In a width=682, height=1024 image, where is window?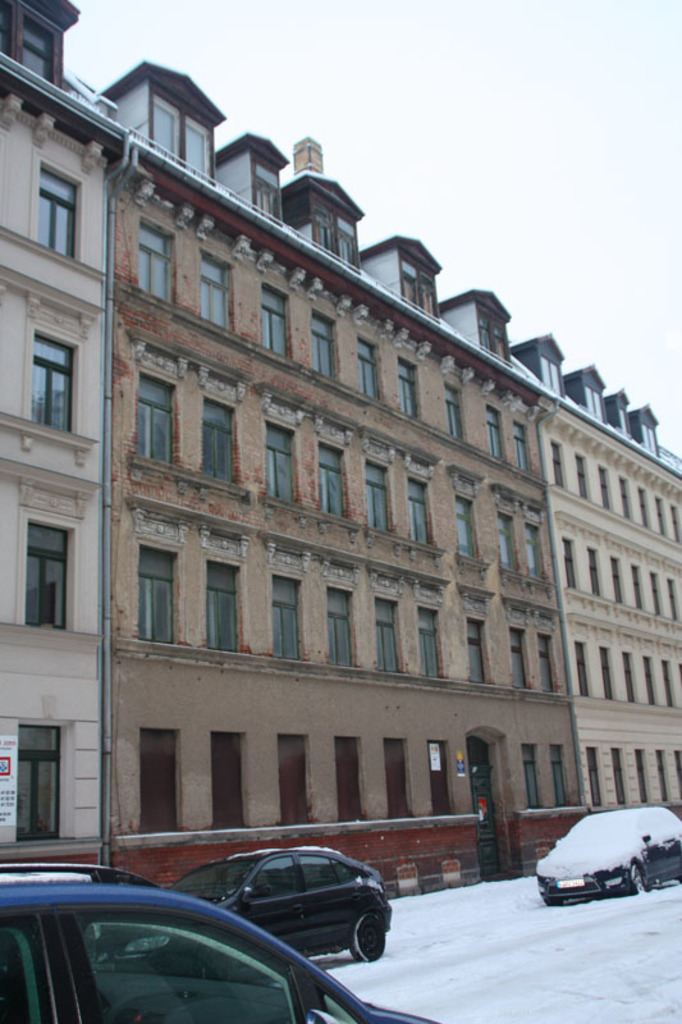
x1=638 y1=484 x2=653 y2=527.
